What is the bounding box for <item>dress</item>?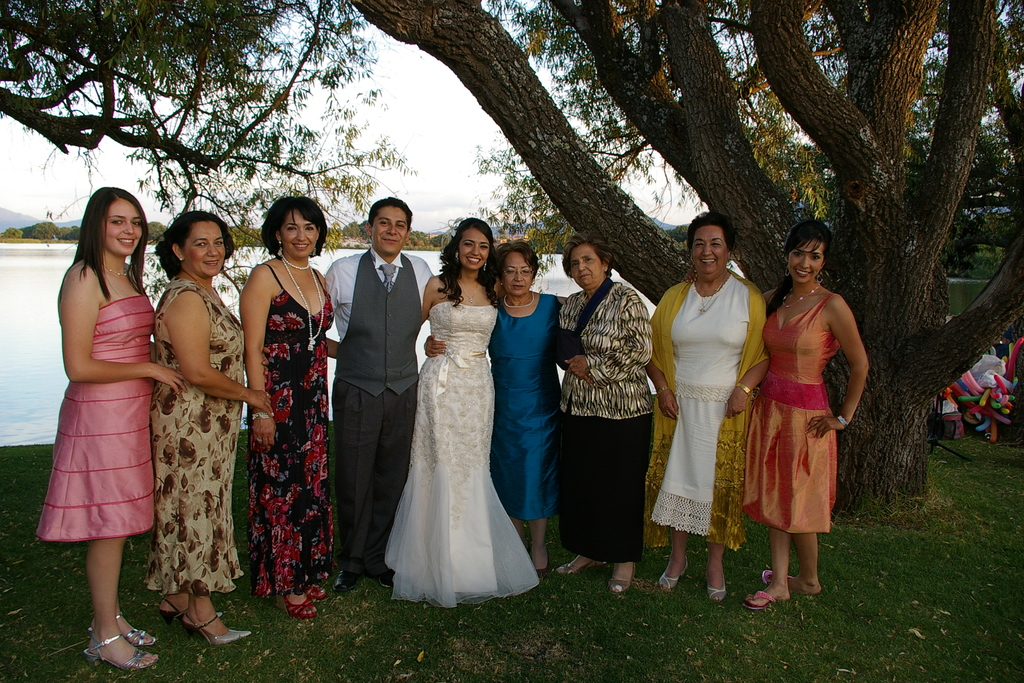
384, 302, 538, 607.
